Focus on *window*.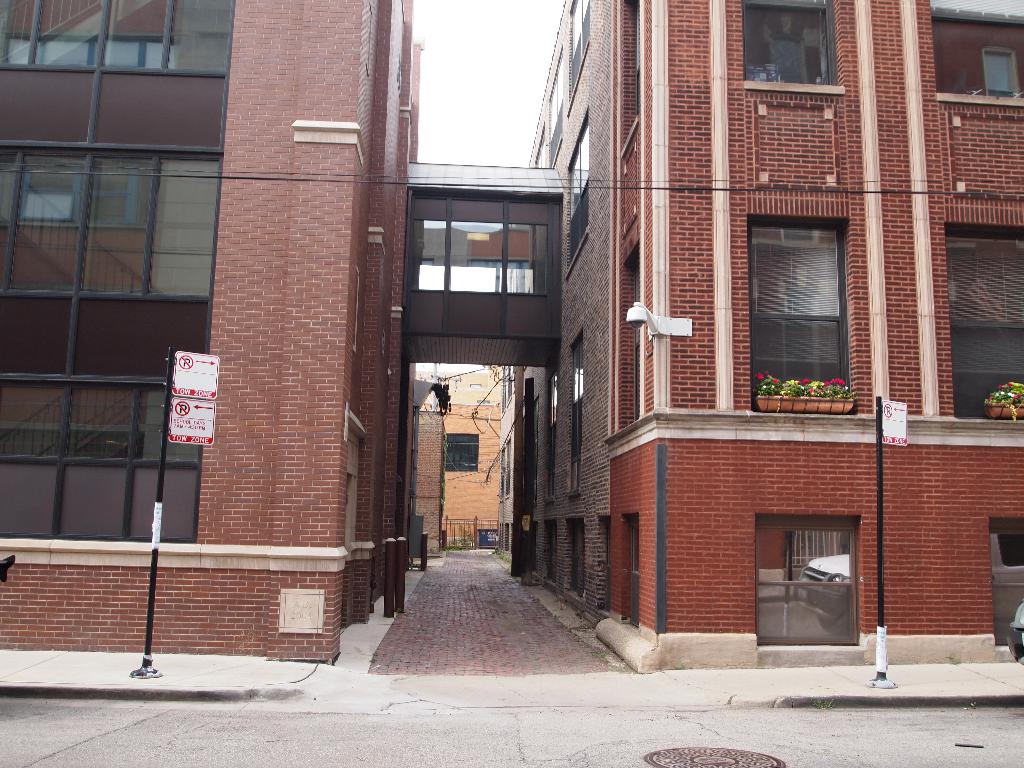
Focused at 618, 0, 642, 140.
